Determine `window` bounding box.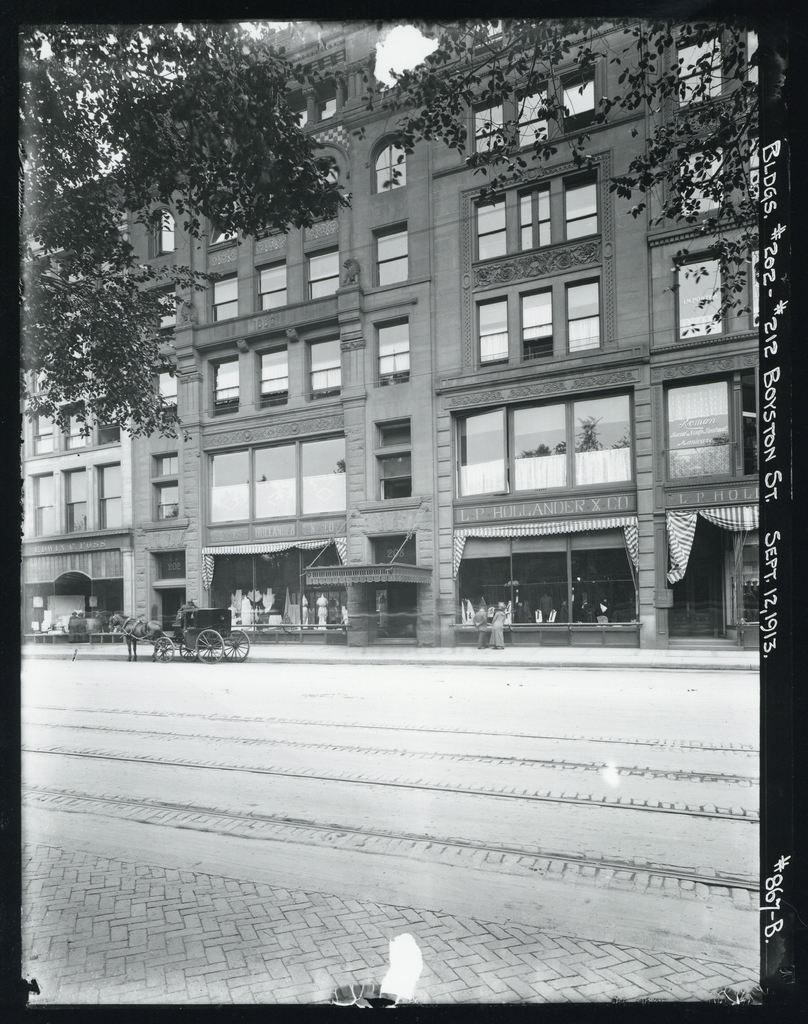
Determined: x1=511, y1=393, x2=572, y2=491.
